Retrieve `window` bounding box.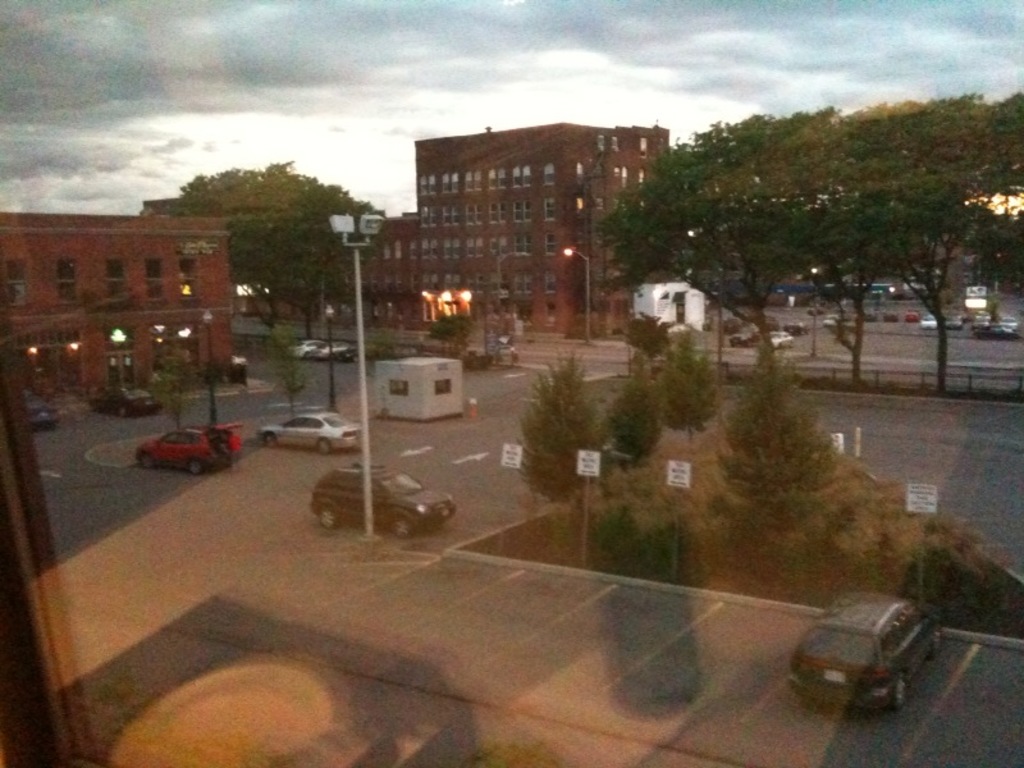
Bounding box: {"x1": 445, "y1": 241, "x2": 461, "y2": 259}.
